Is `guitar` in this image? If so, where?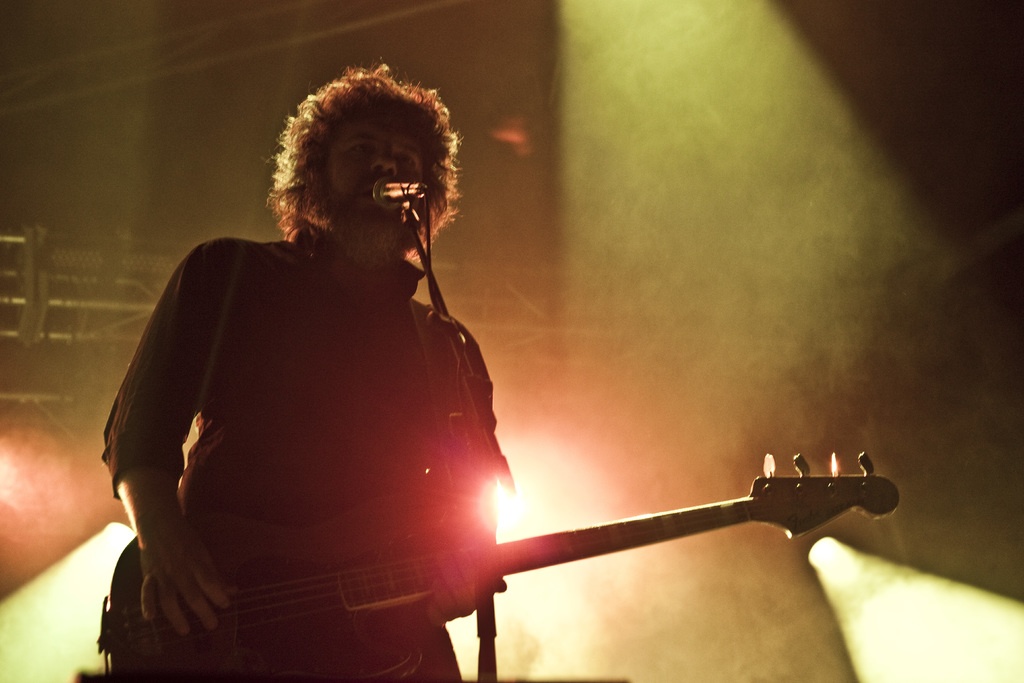
Yes, at [x1=96, y1=446, x2=897, y2=682].
